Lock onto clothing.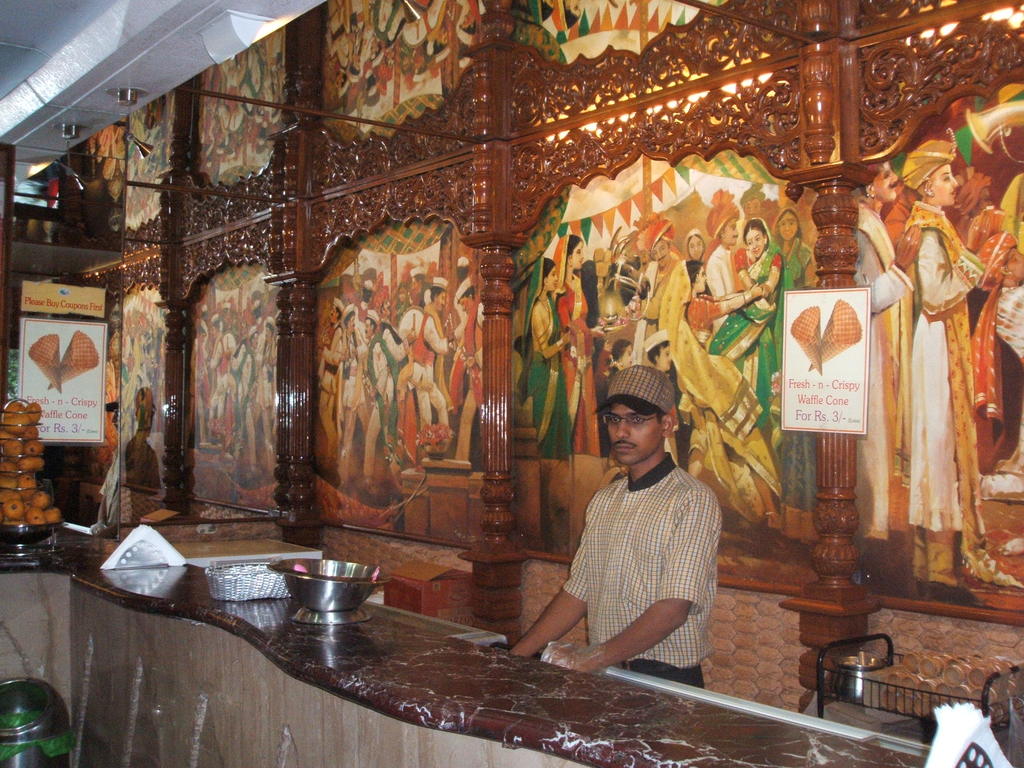
Locked: region(248, 342, 276, 428).
